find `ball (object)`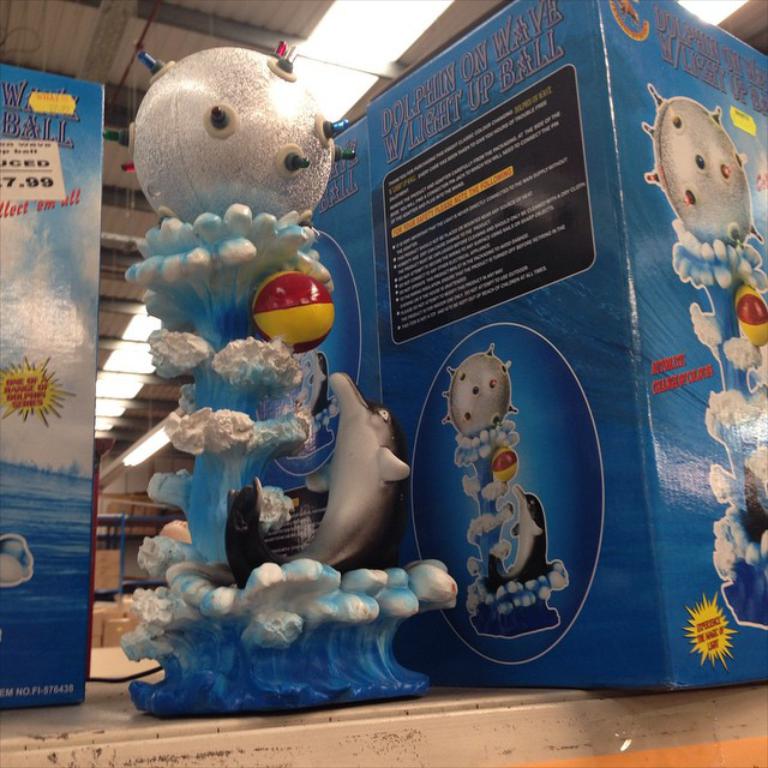
492,448,518,482
